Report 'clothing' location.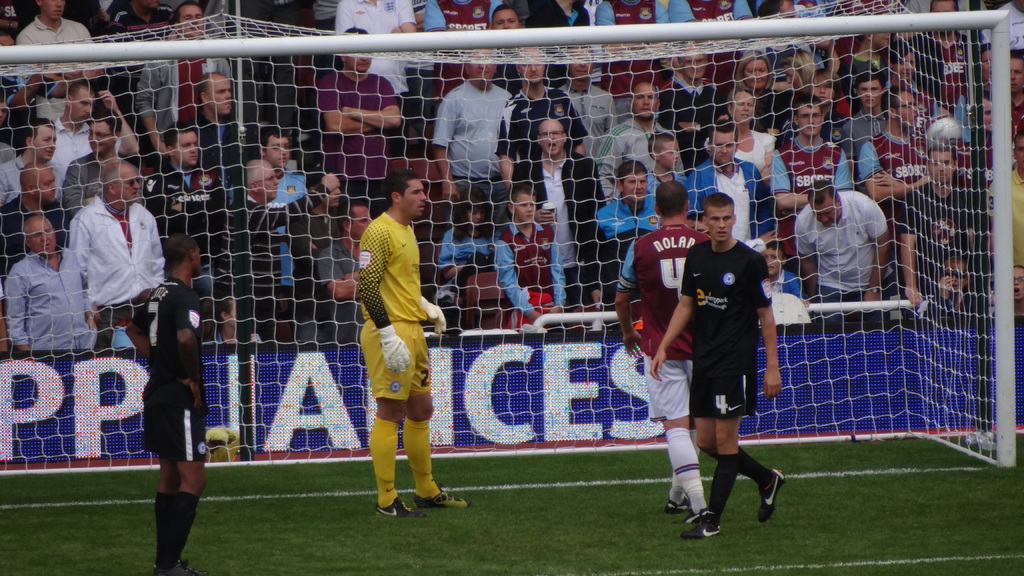
Report: x1=346, y1=189, x2=435, y2=469.
